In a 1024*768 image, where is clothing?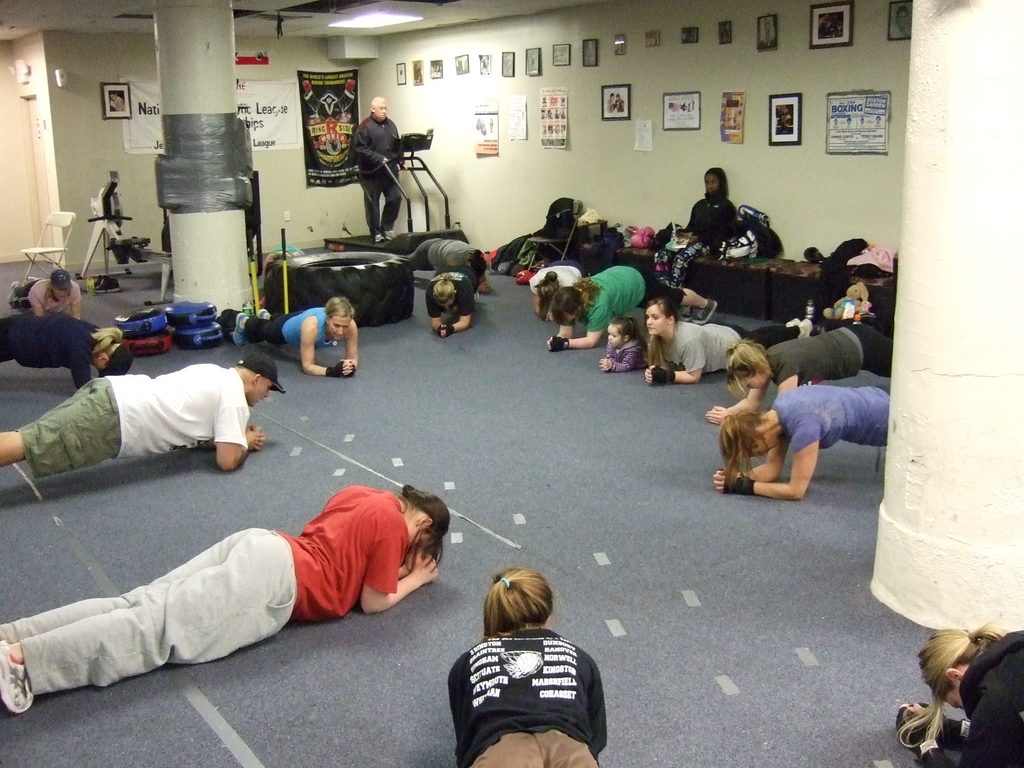
(408, 234, 480, 267).
